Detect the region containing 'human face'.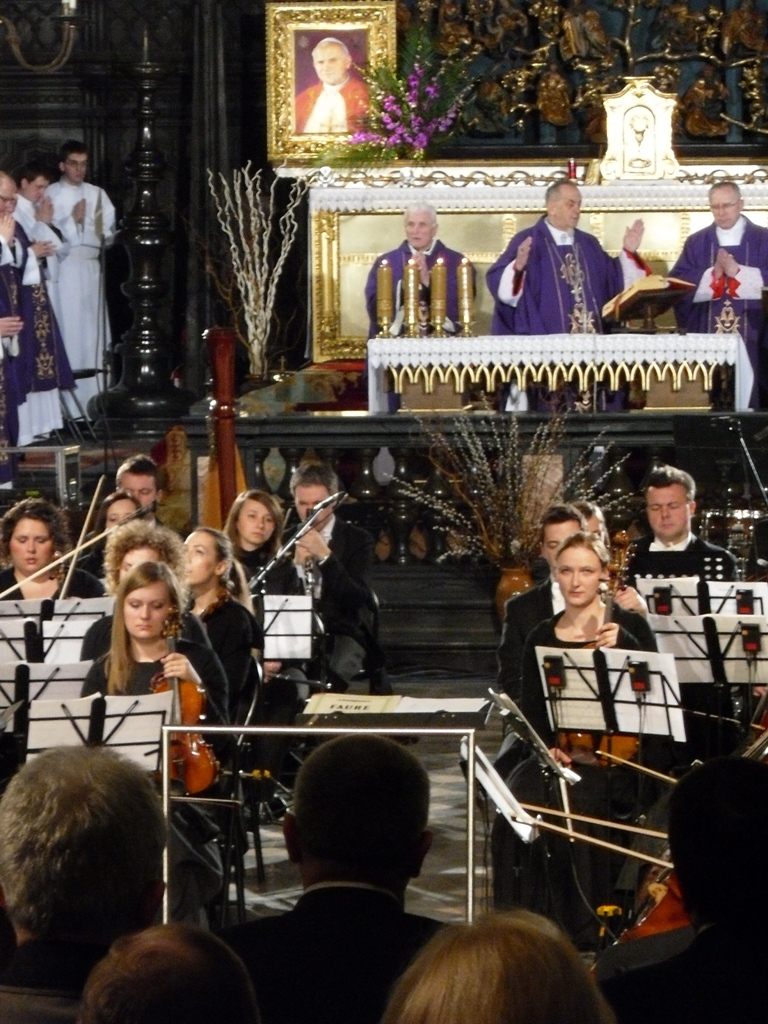
27:176:48:204.
